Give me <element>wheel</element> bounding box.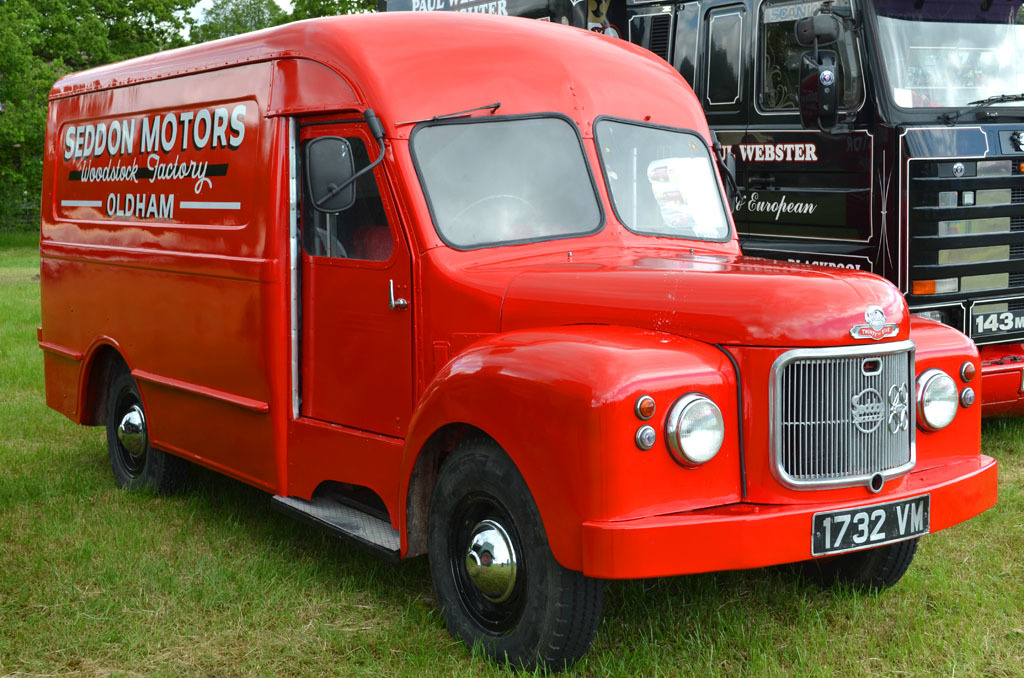
rect(101, 364, 185, 503).
